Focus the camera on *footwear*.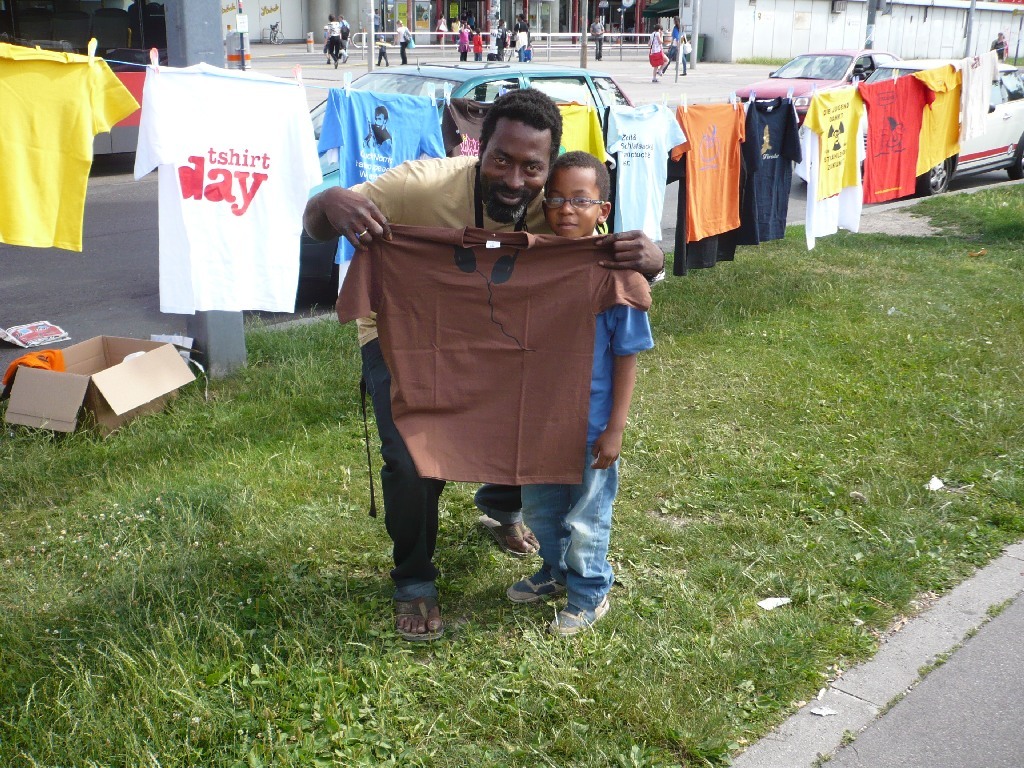
Focus region: rect(509, 569, 568, 607).
